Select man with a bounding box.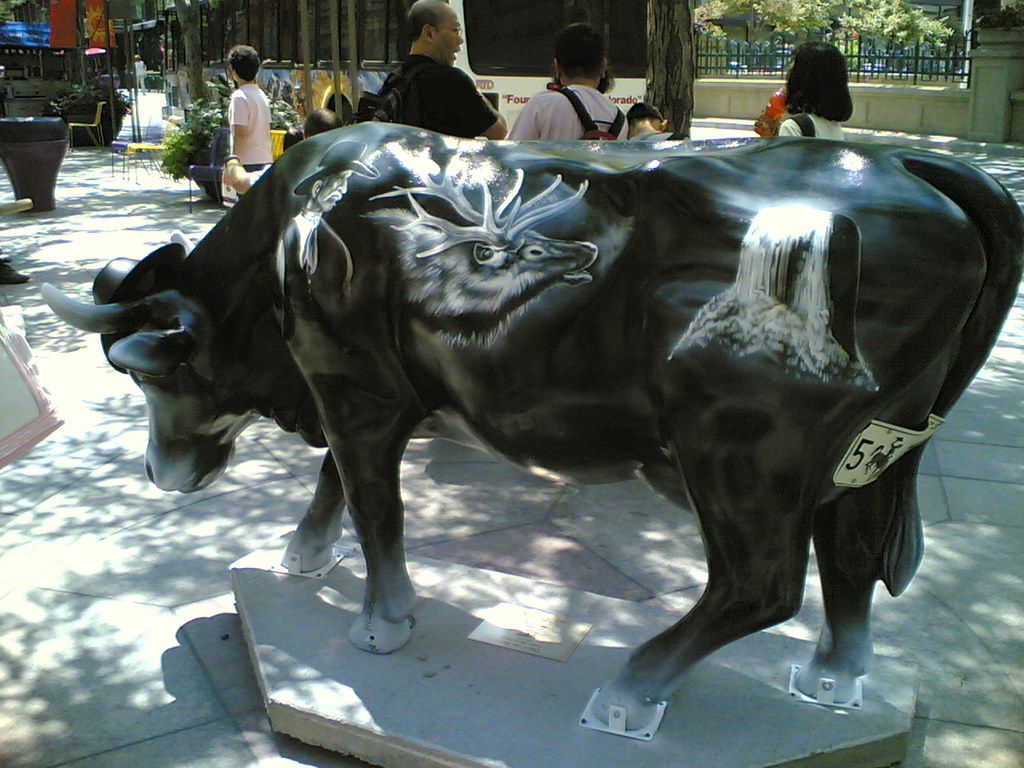
<box>346,16,507,124</box>.
